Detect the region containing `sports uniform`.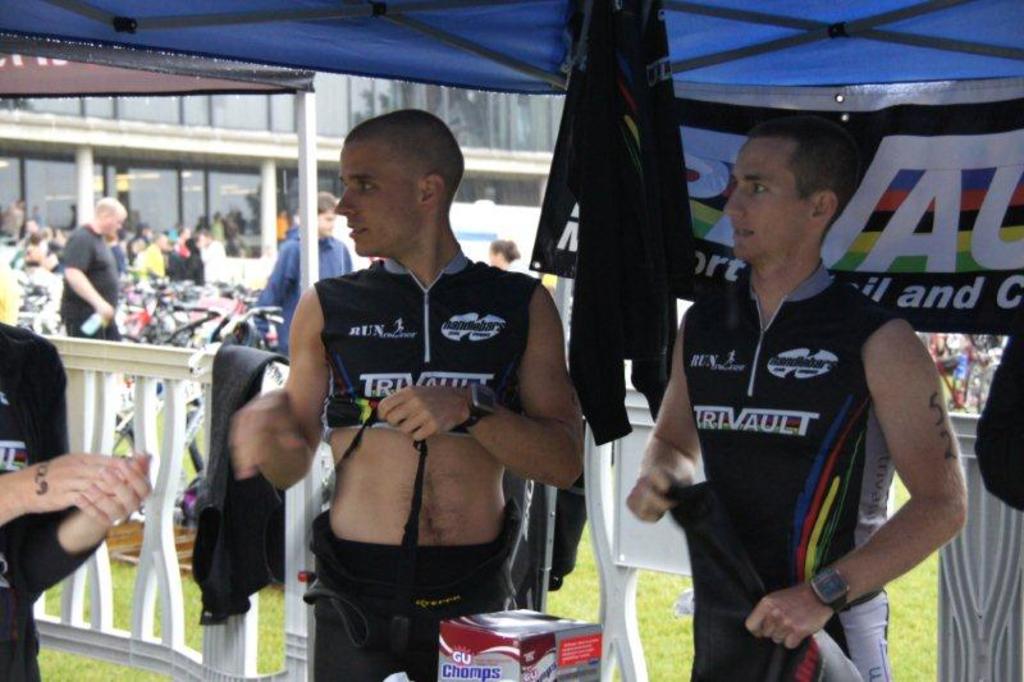
l=276, t=221, r=596, b=630.
